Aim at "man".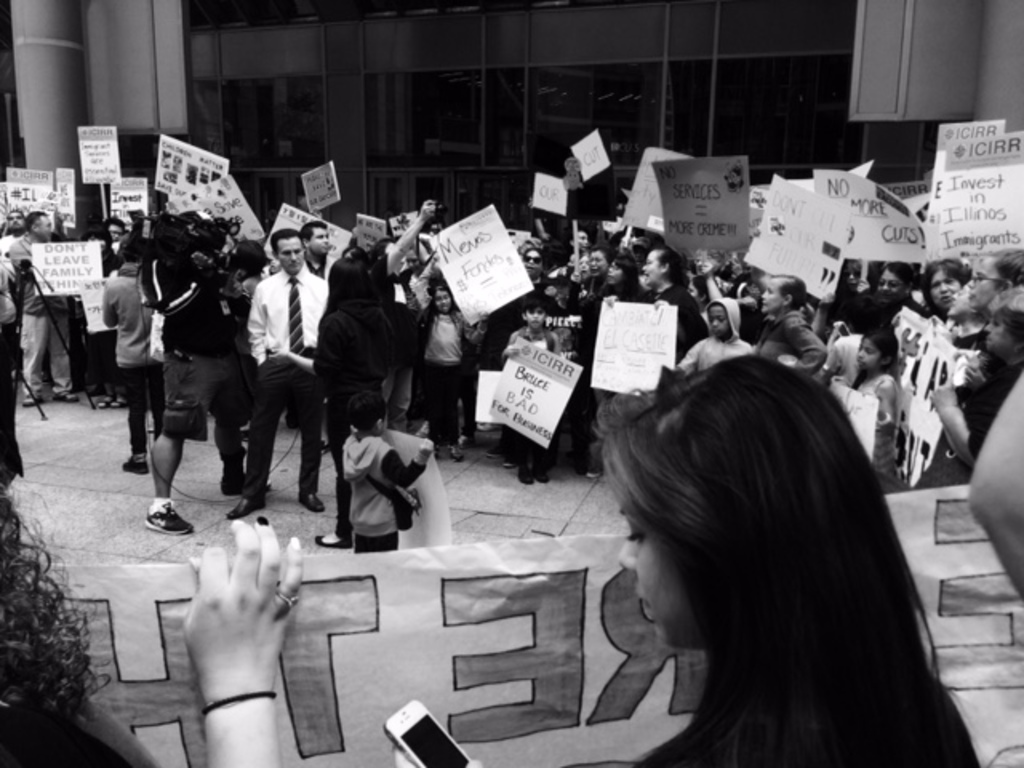
Aimed at <bbox>0, 206, 24, 264</bbox>.
